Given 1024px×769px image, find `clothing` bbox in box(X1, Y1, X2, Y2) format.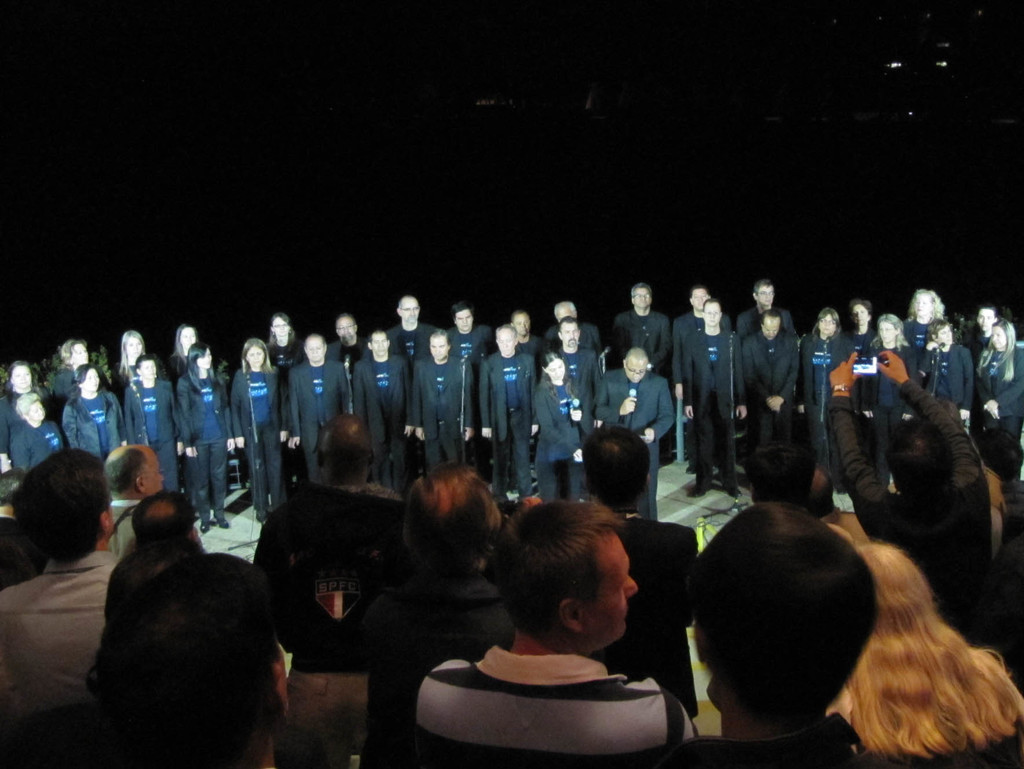
box(676, 306, 725, 462).
